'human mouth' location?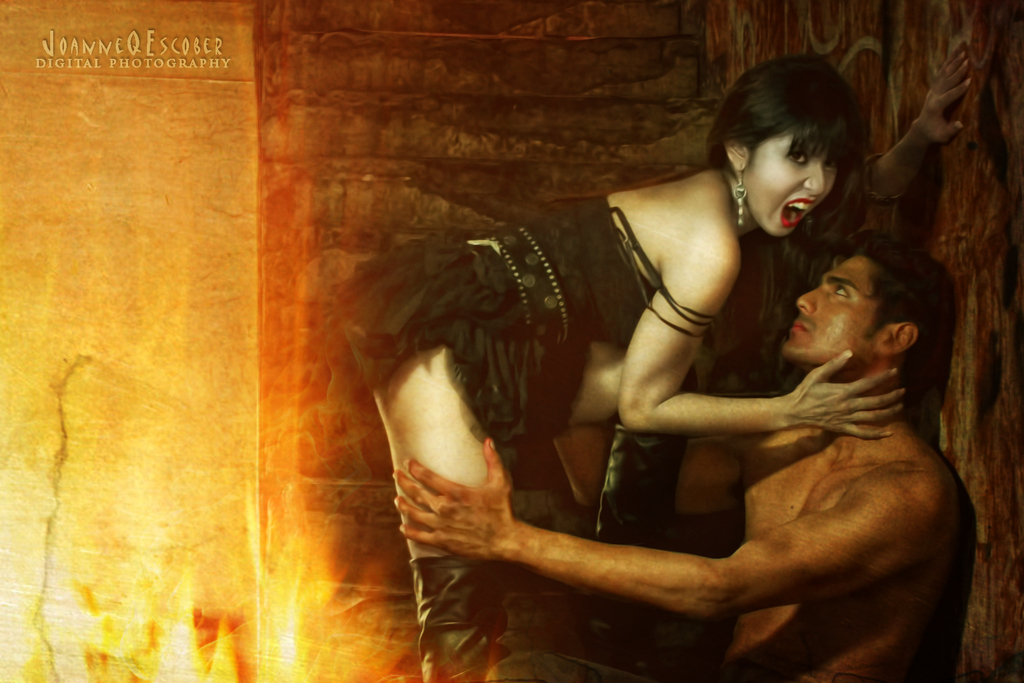
crop(789, 315, 812, 339)
